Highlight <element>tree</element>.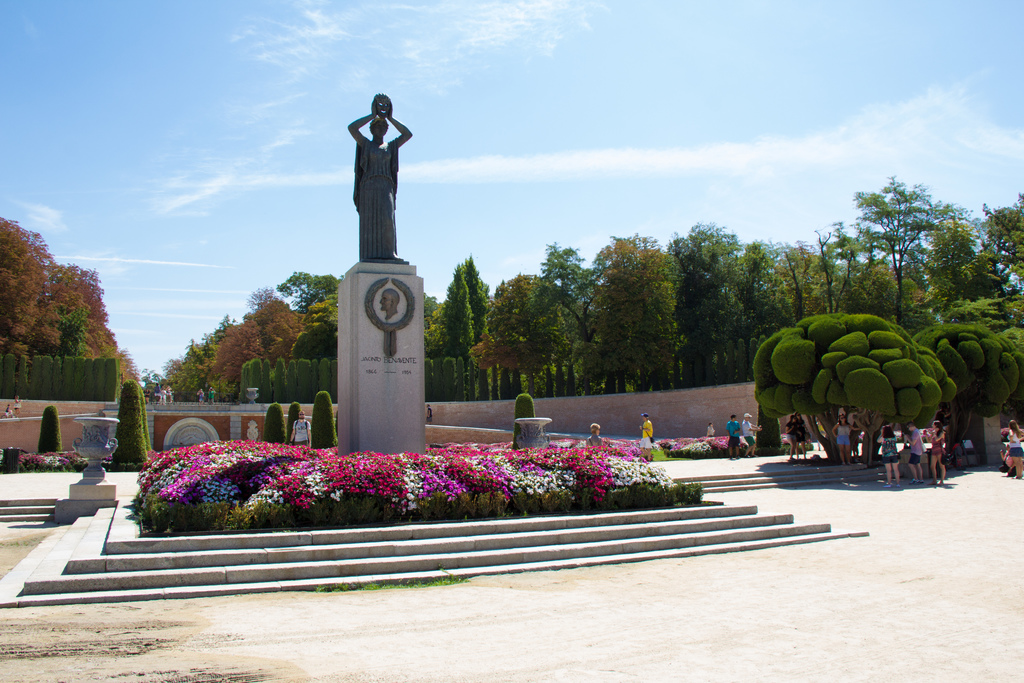
Highlighted region: x1=960 y1=186 x2=1023 y2=295.
